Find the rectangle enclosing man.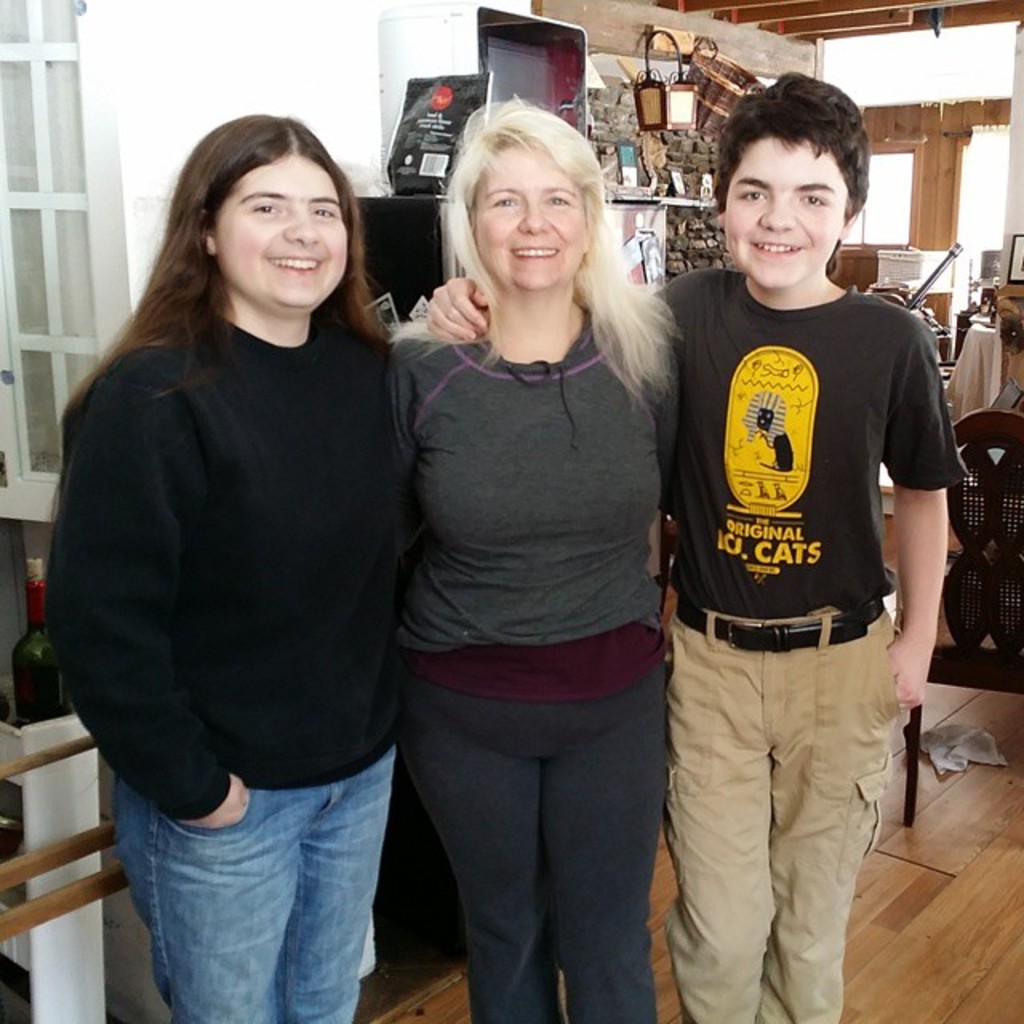
detection(627, 75, 970, 997).
